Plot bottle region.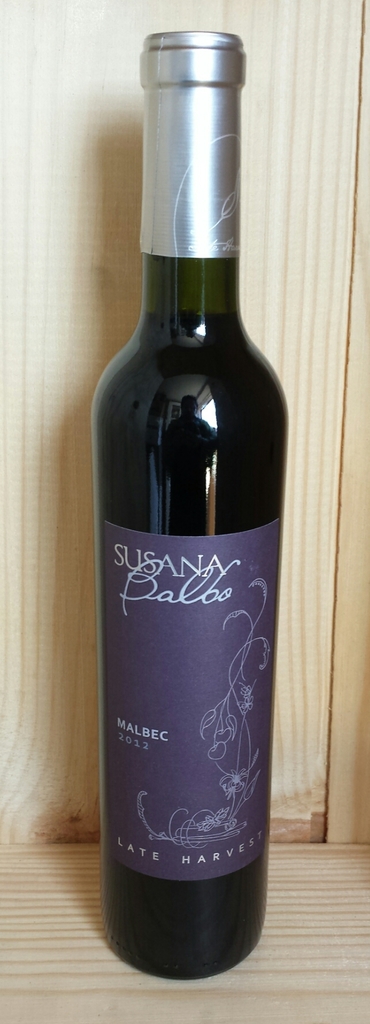
Plotted at {"x1": 83, "y1": 43, "x2": 278, "y2": 1023}.
